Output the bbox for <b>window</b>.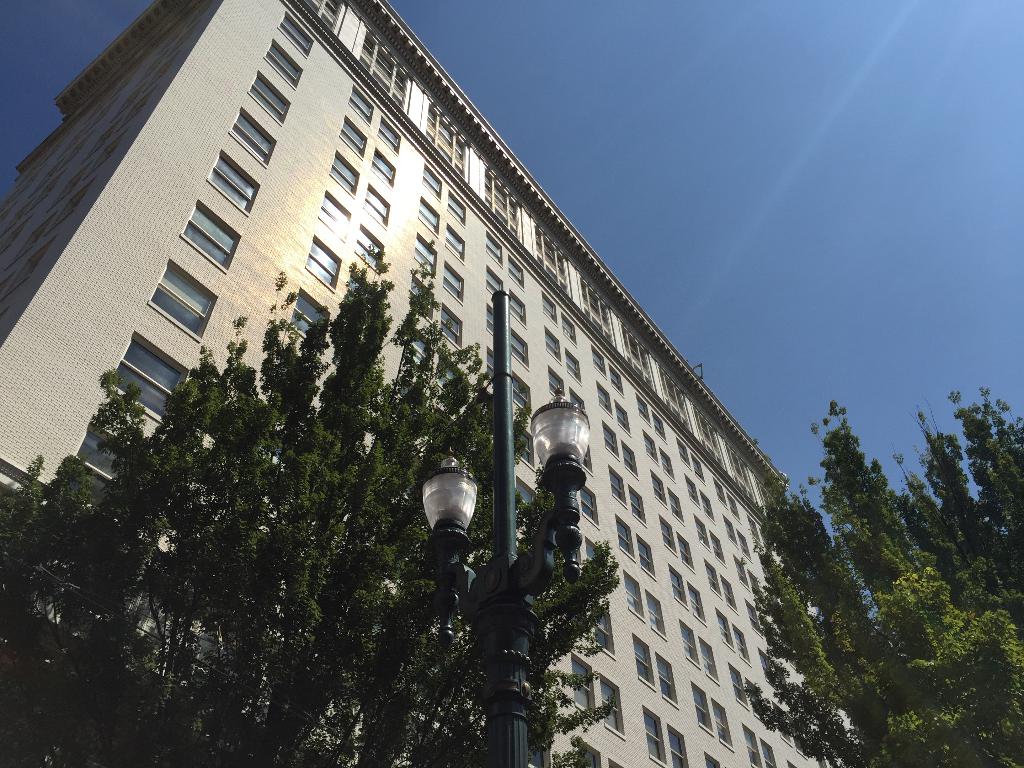
crop(343, 84, 373, 124).
